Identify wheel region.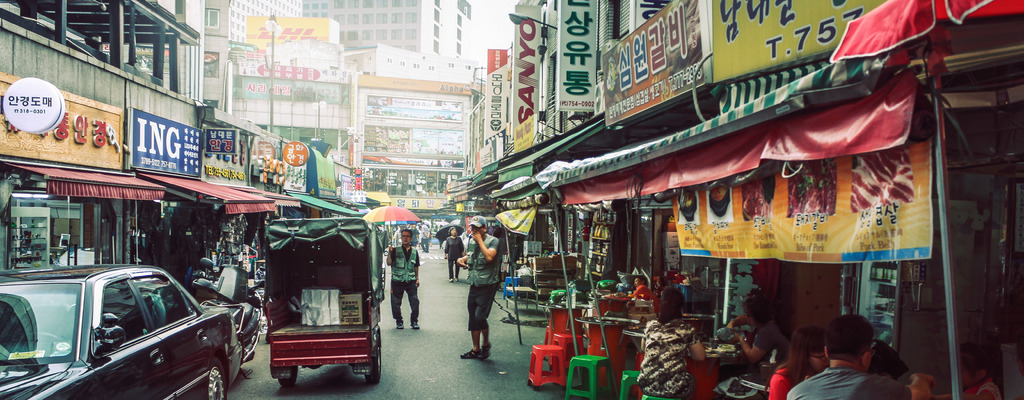
Region: [x1=371, y1=347, x2=386, y2=387].
